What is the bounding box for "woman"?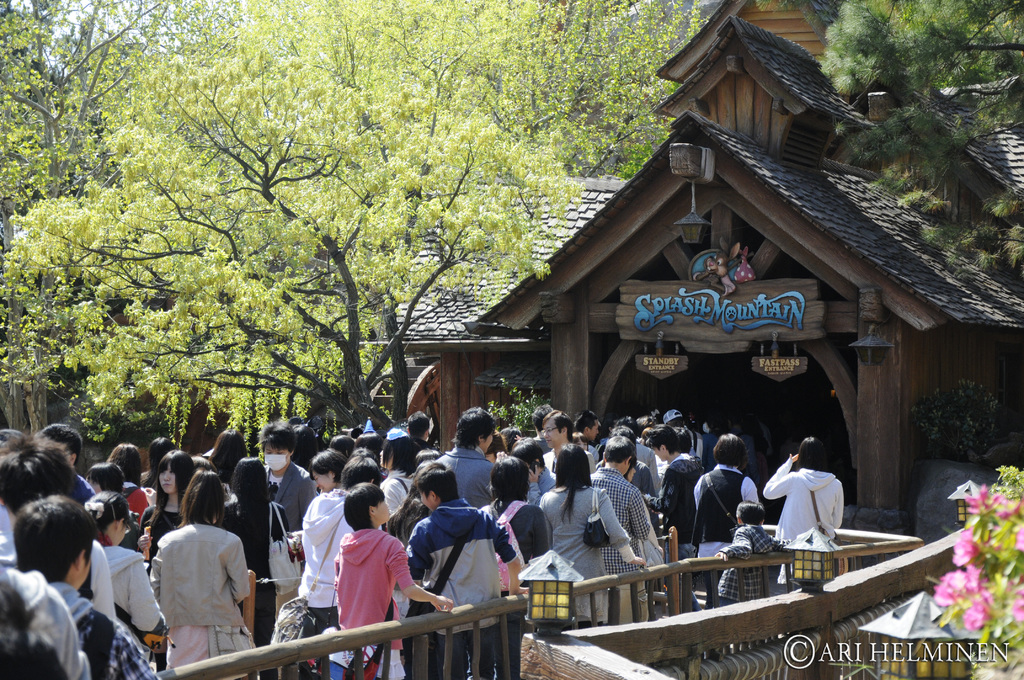
detection(133, 444, 199, 565).
